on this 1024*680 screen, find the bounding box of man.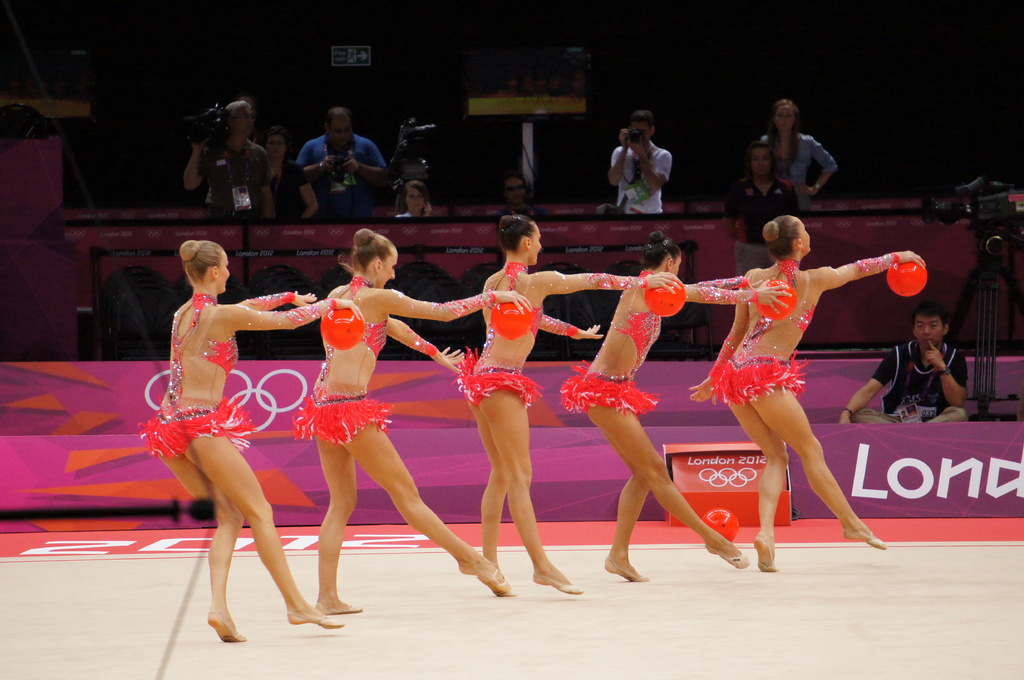
Bounding box: detection(840, 299, 971, 425).
